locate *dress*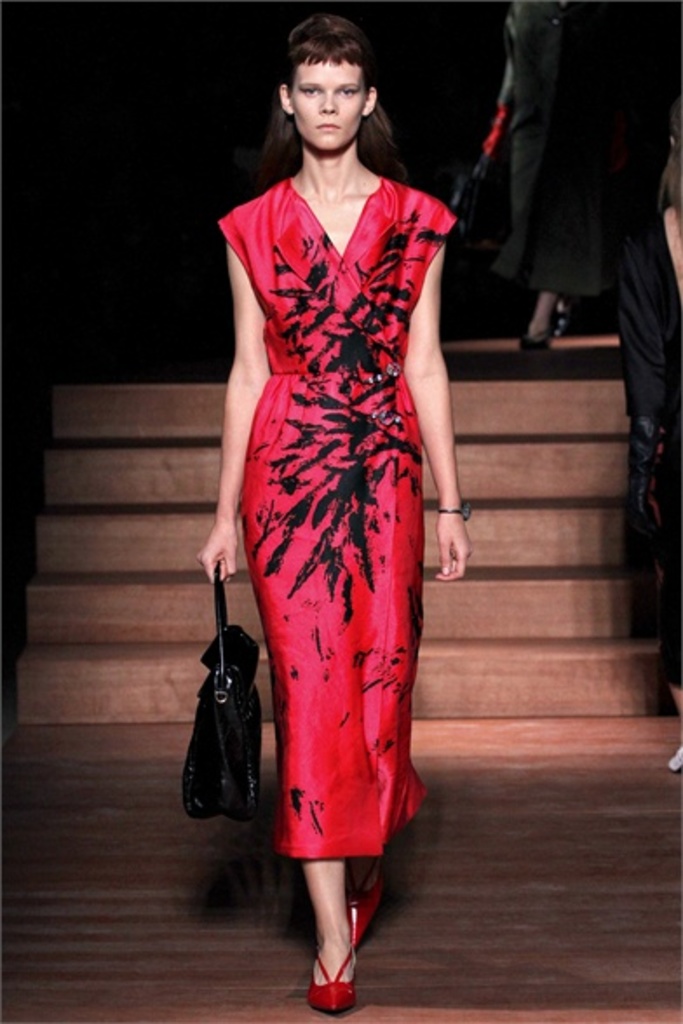
region(213, 178, 467, 855)
